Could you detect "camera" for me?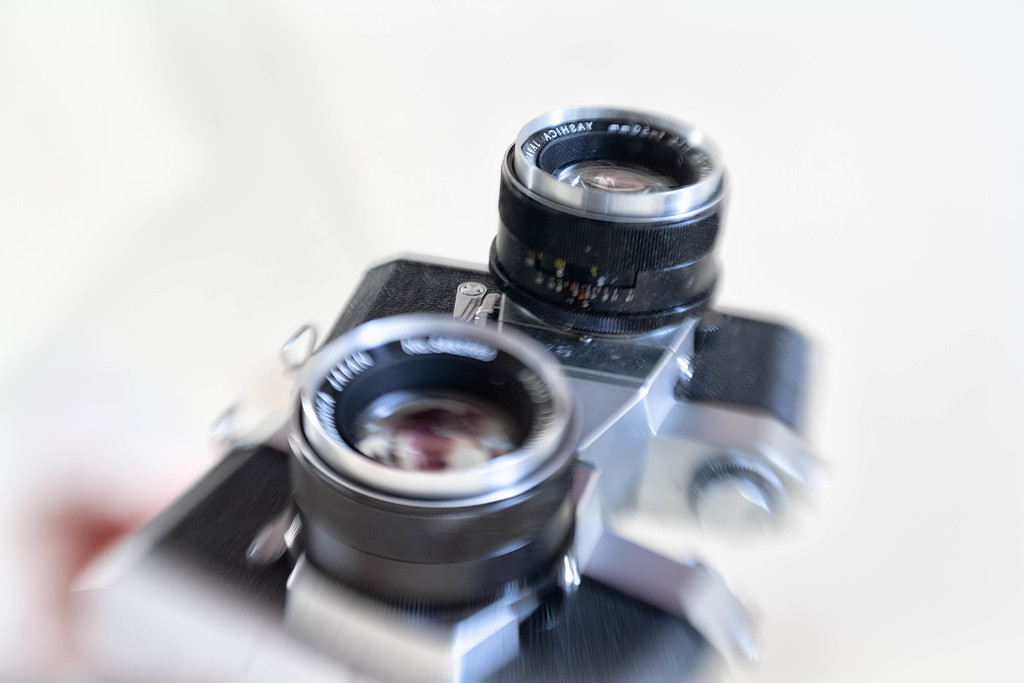
Detection result: box(59, 106, 835, 682).
